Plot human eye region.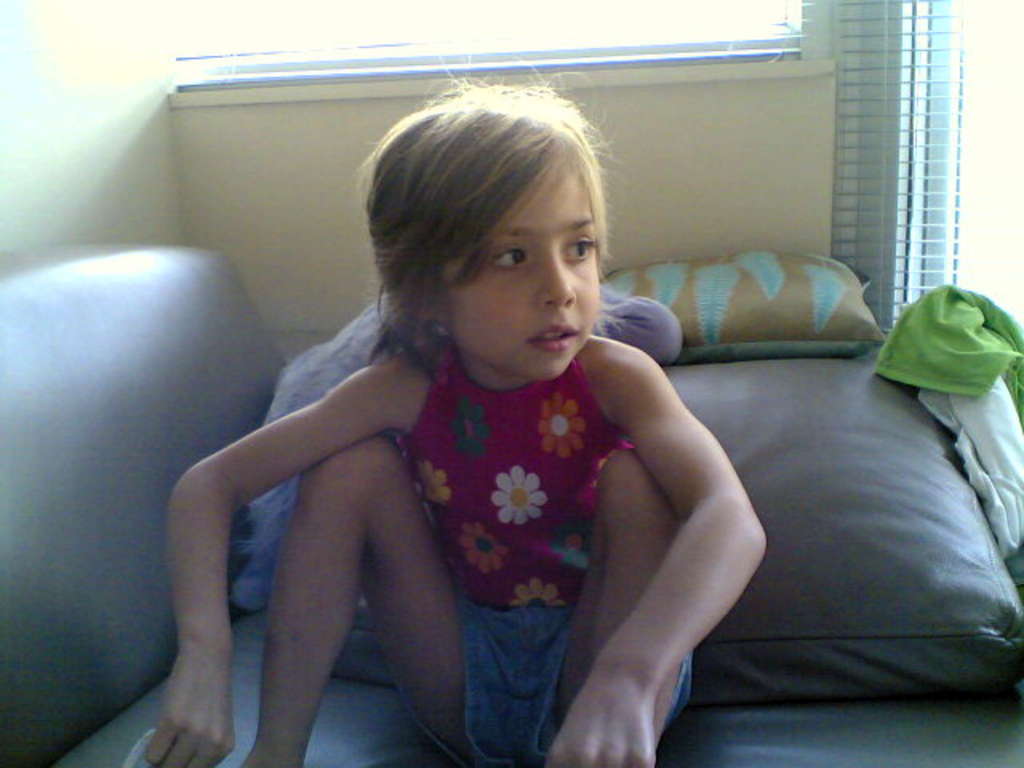
Plotted at left=558, top=235, right=598, bottom=266.
